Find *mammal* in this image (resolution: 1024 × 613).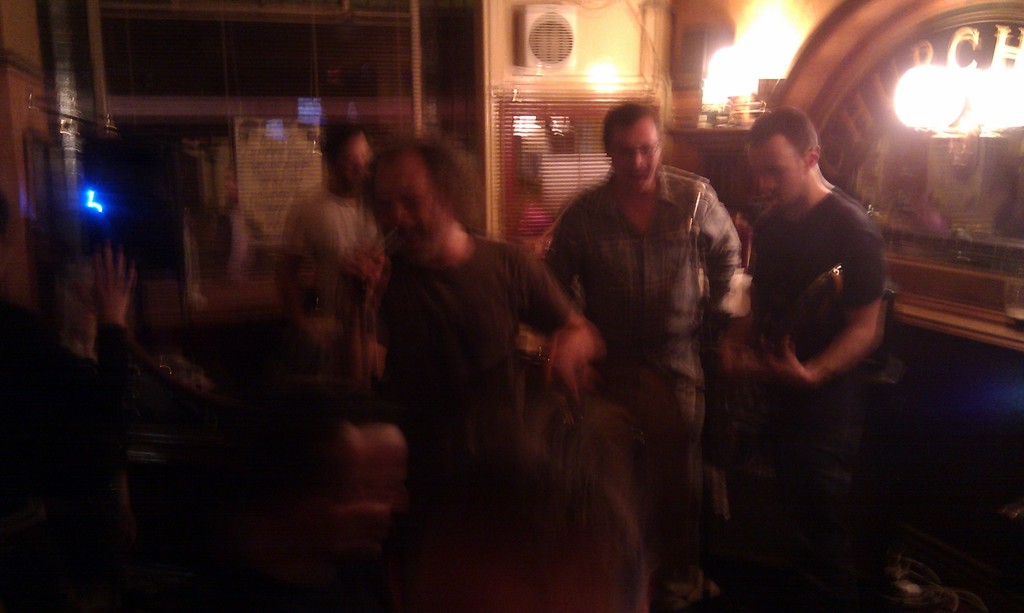
rect(751, 101, 895, 612).
